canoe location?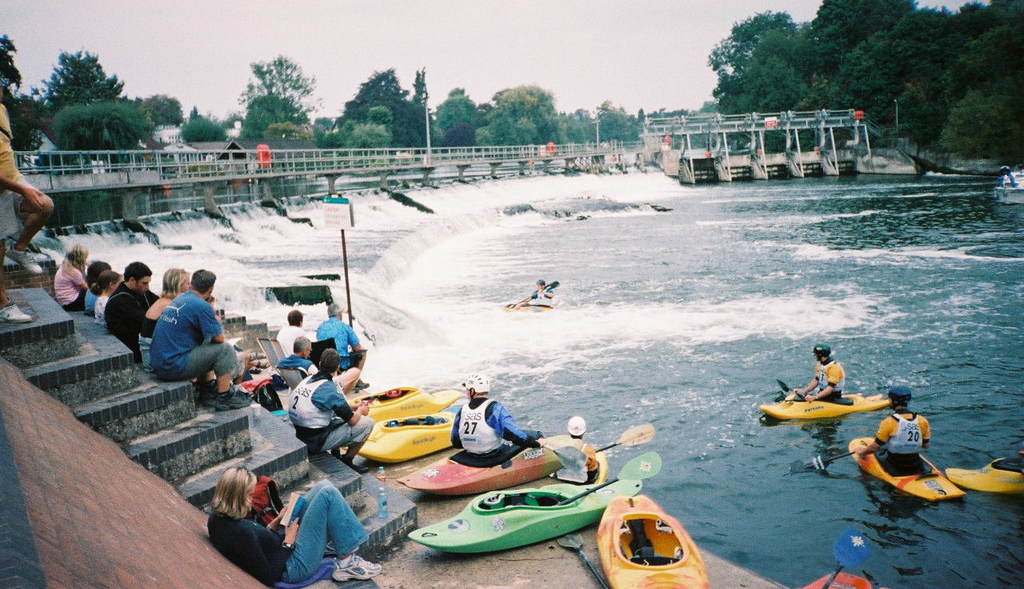
(573, 453, 607, 487)
